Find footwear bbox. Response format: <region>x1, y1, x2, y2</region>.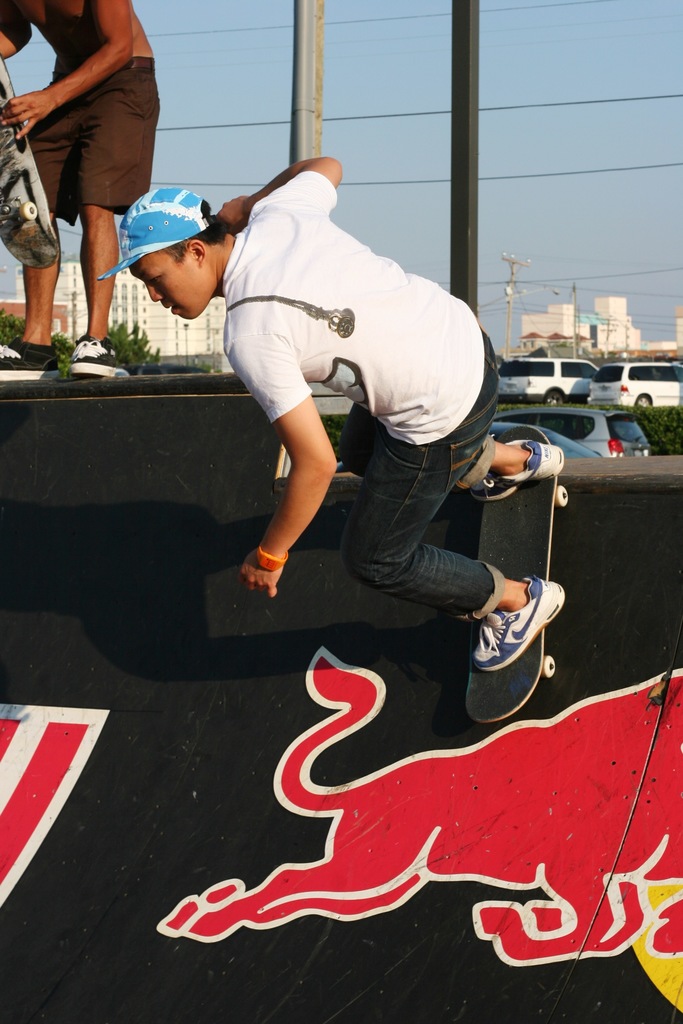
<region>0, 335, 66, 385</region>.
